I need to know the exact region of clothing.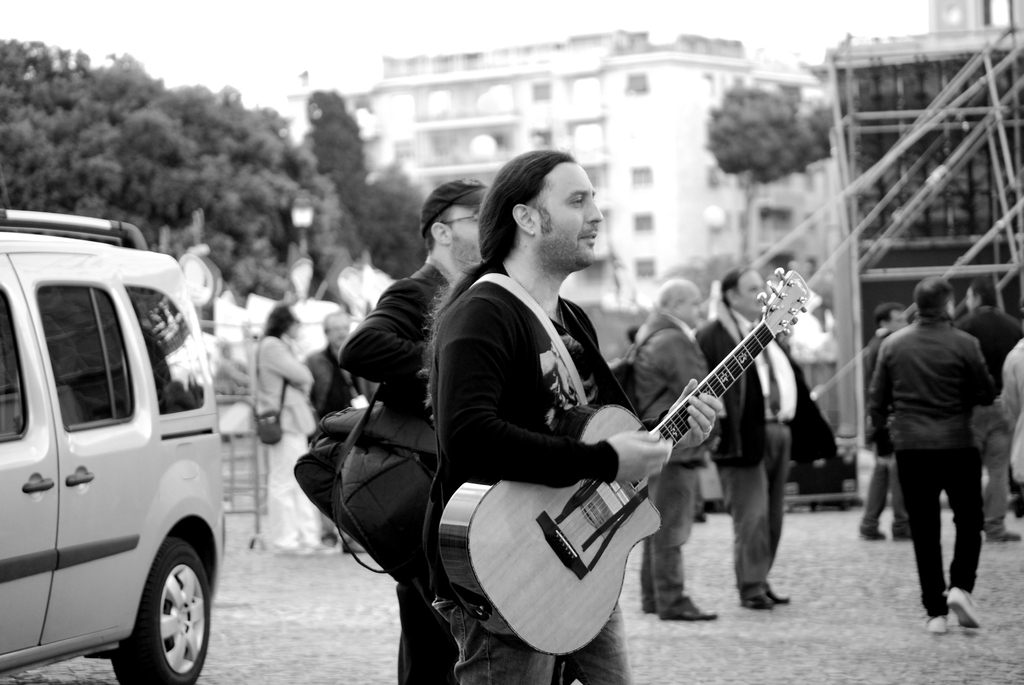
Region: left=303, top=345, right=352, bottom=416.
